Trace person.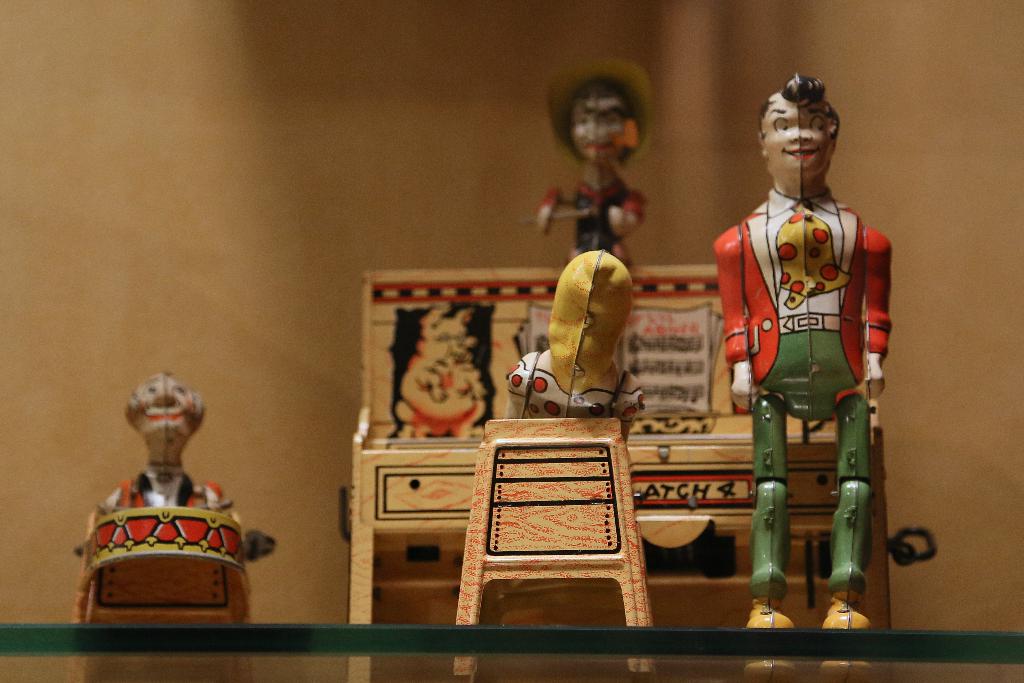
Traced to [x1=688, y1=75, x2=877, y2=572].
